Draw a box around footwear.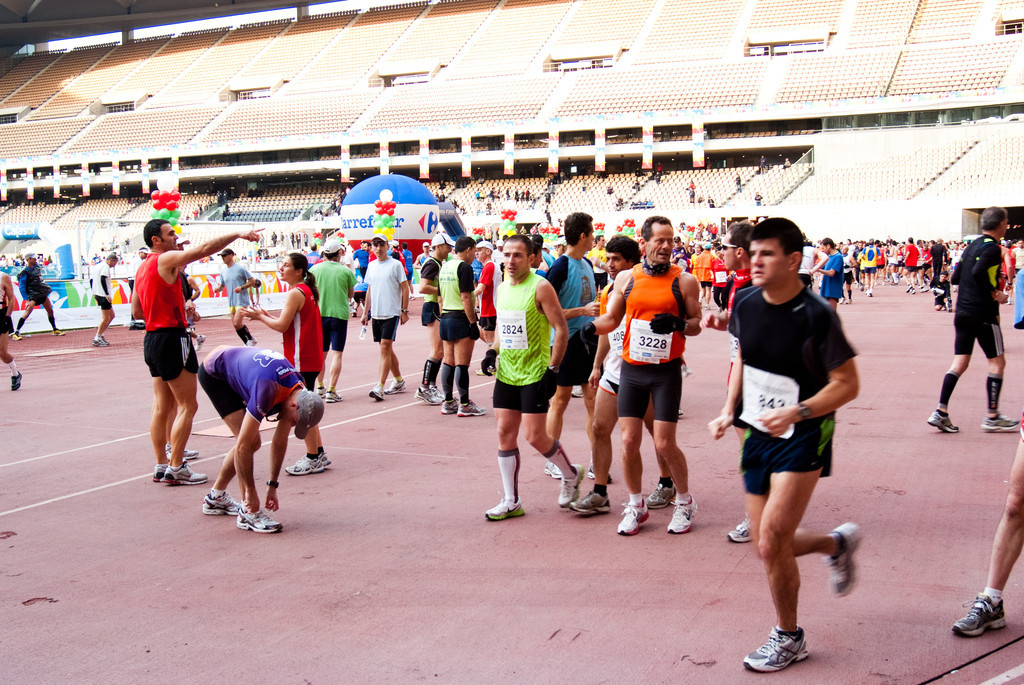
locate(7, 325, 23, 342).
